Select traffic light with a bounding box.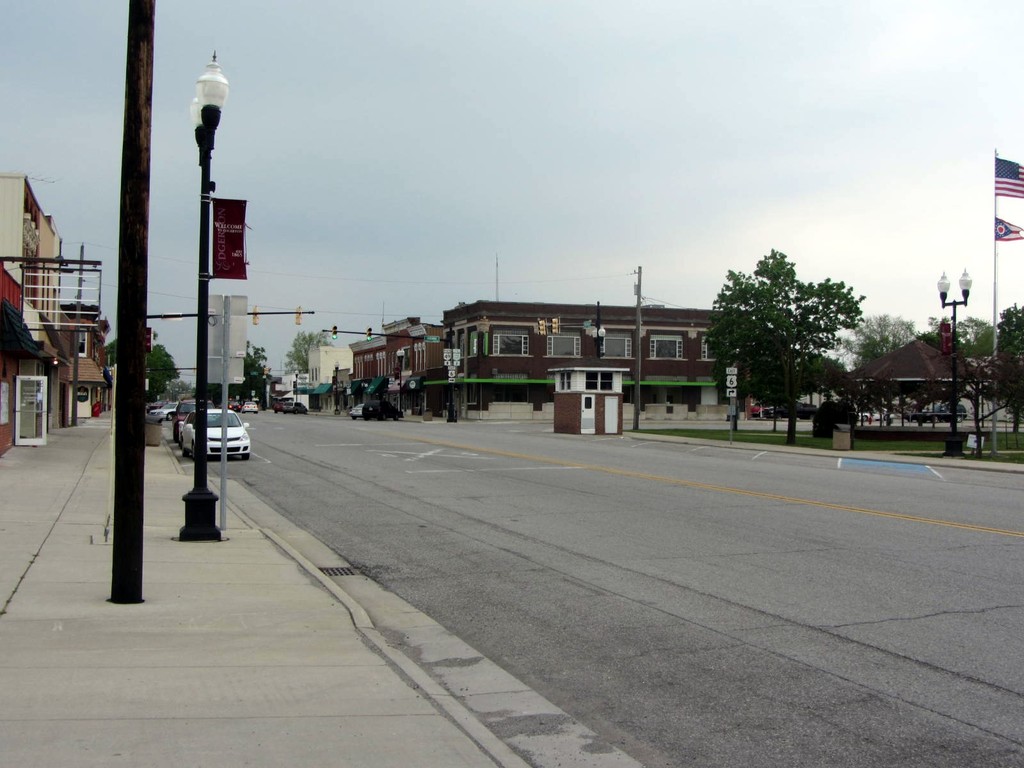
bbox=[252, 307, 259, 325].
